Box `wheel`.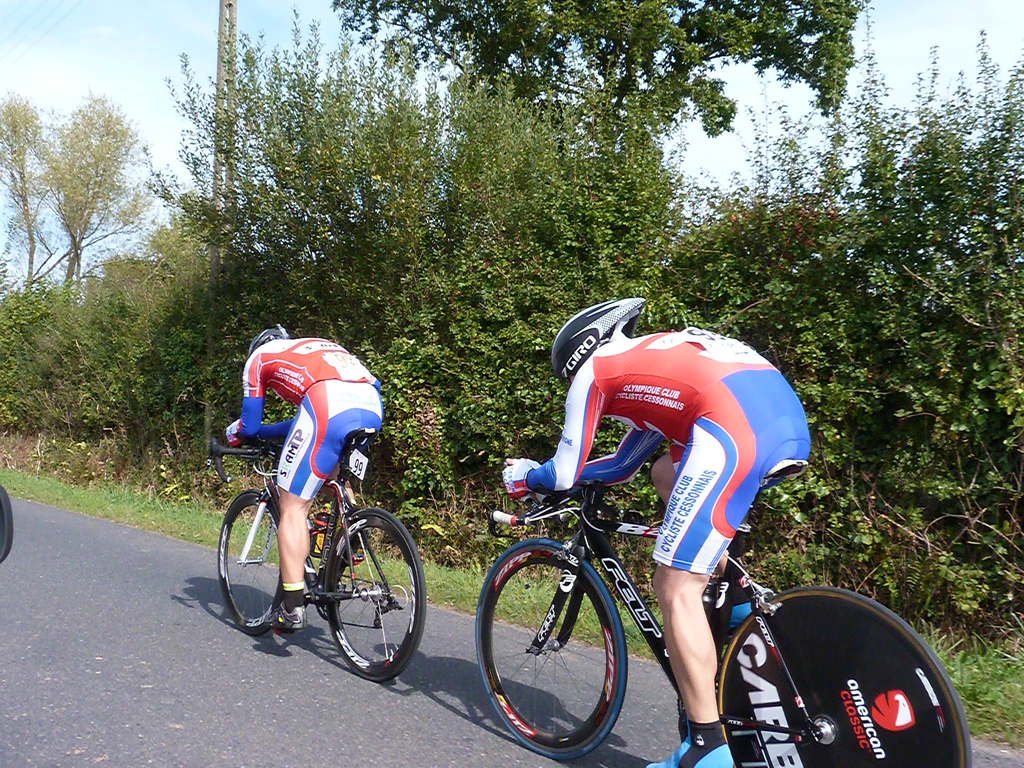
crop(721, 580, 972, 767).
